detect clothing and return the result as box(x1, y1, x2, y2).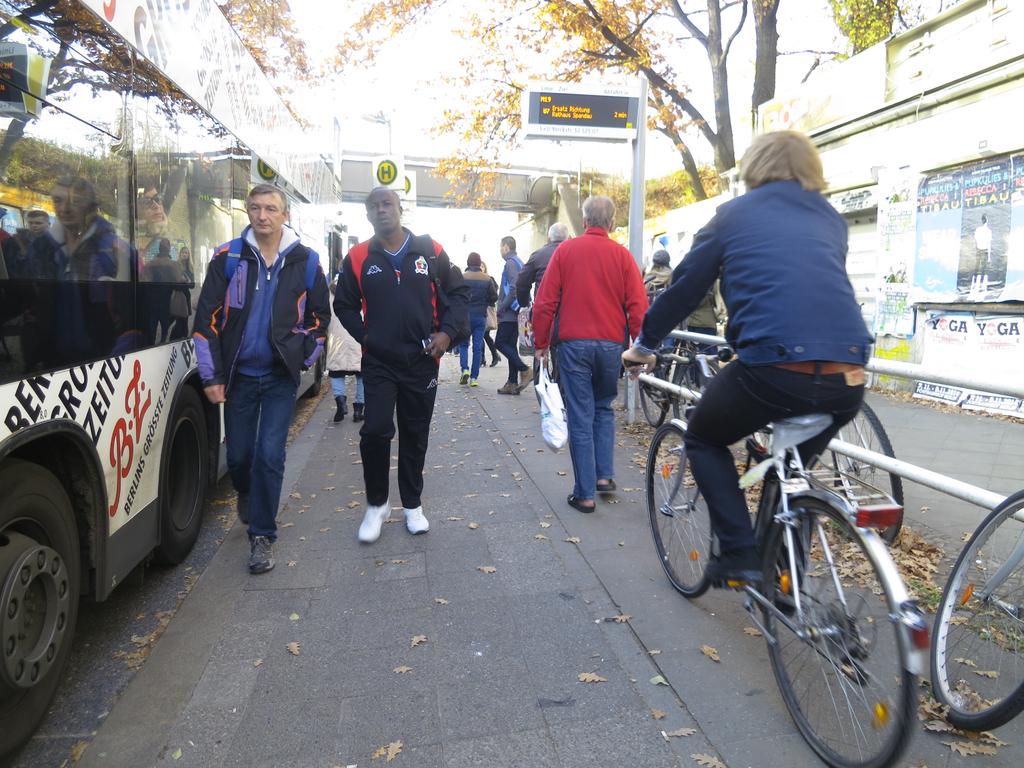
box(454, 262, 497, 325).
